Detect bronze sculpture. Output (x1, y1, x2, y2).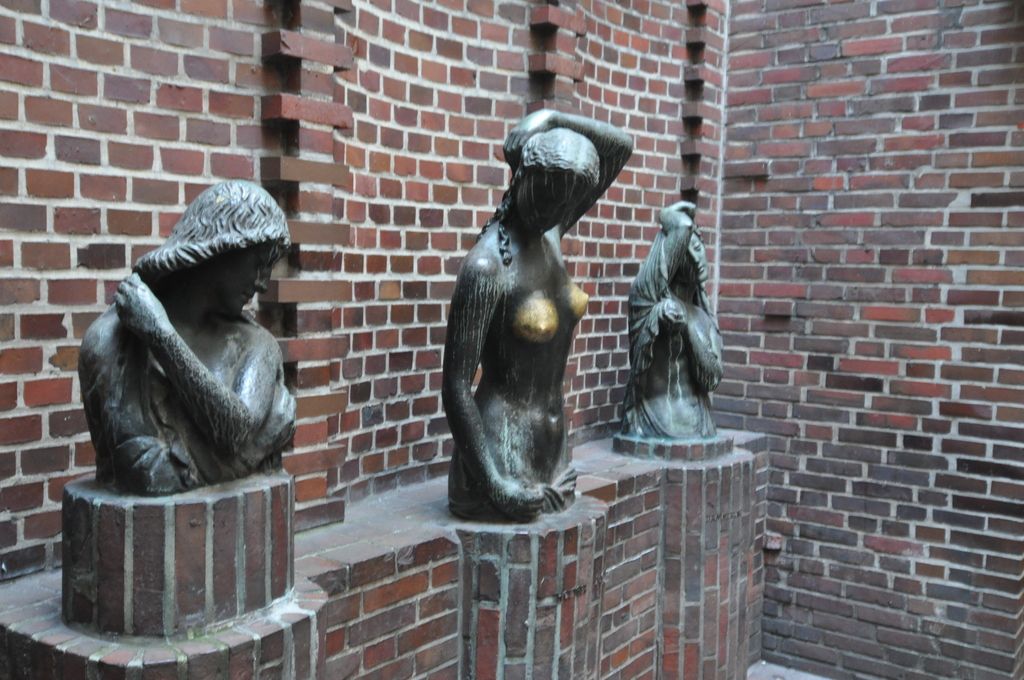
(435, 146, 610, 539).
